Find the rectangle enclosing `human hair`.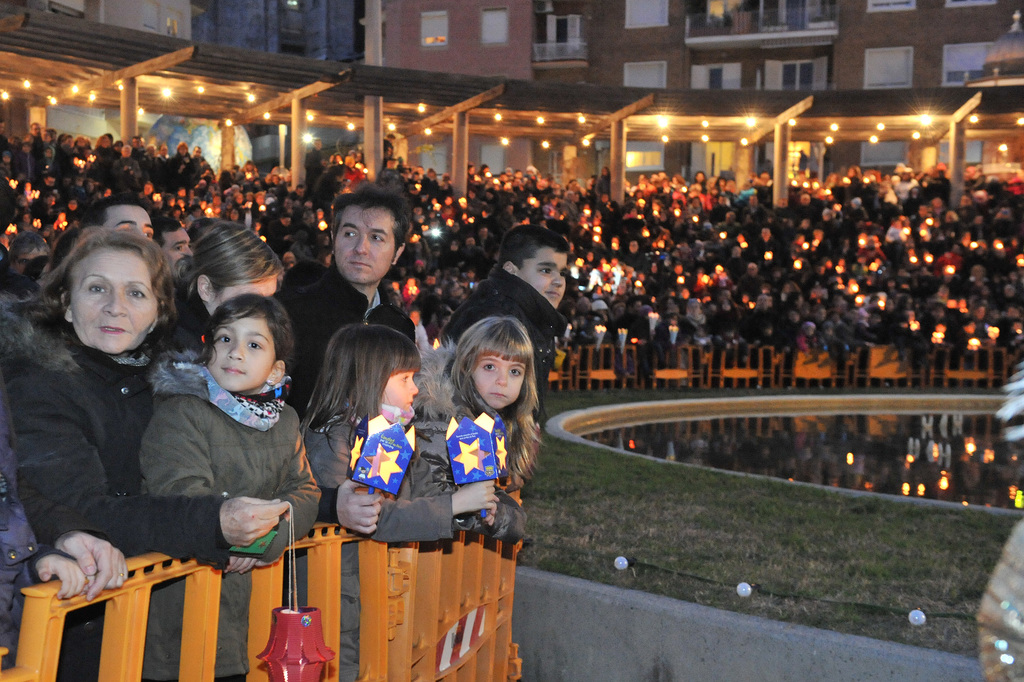
{"x1": 166, "y1": 214, "x2": 286, "y2": 304}.
